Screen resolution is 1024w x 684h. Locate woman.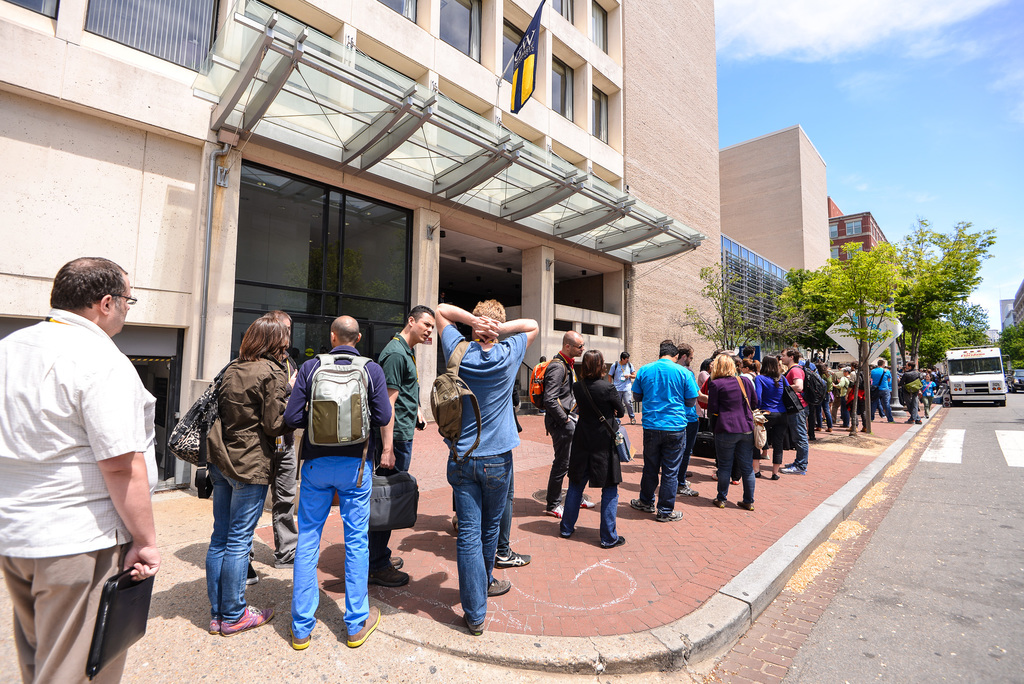
bbox=[703, 352, 758, 512].
